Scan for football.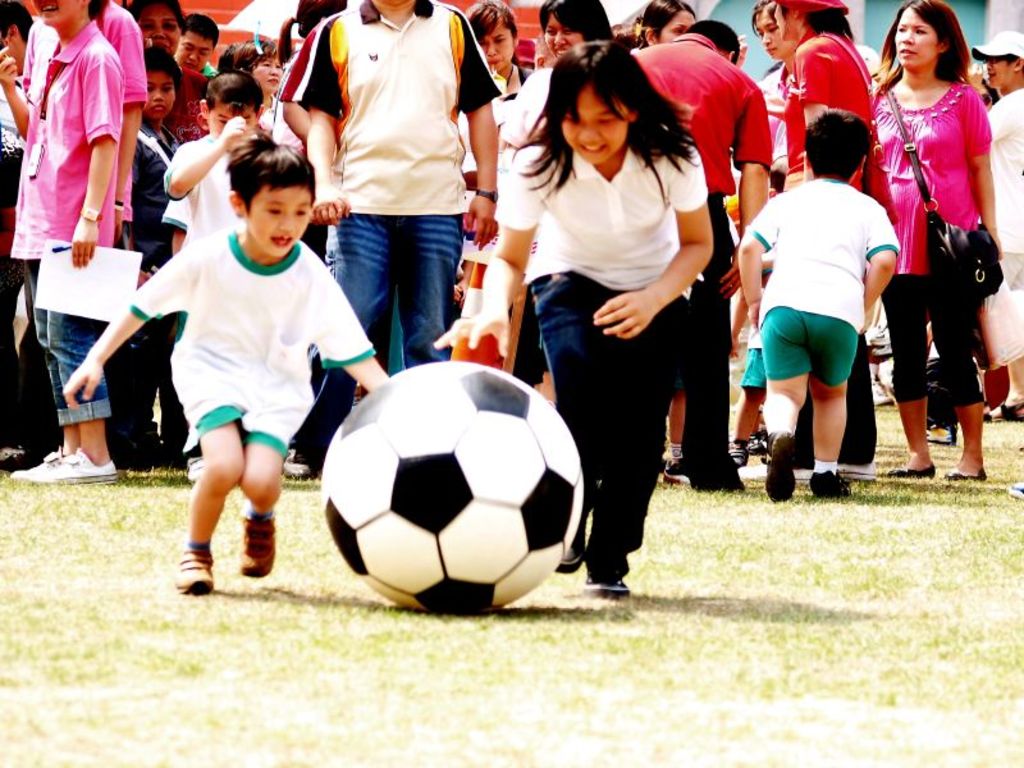
Scan result: region(315, 361, 590, 607).
